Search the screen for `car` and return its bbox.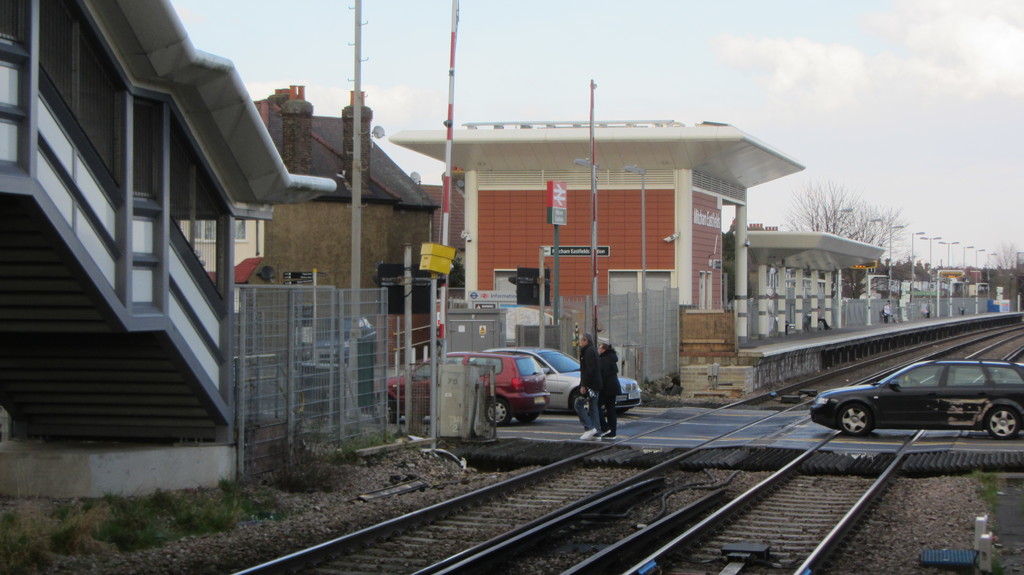
Found: region(476, 343, 643, 413).
